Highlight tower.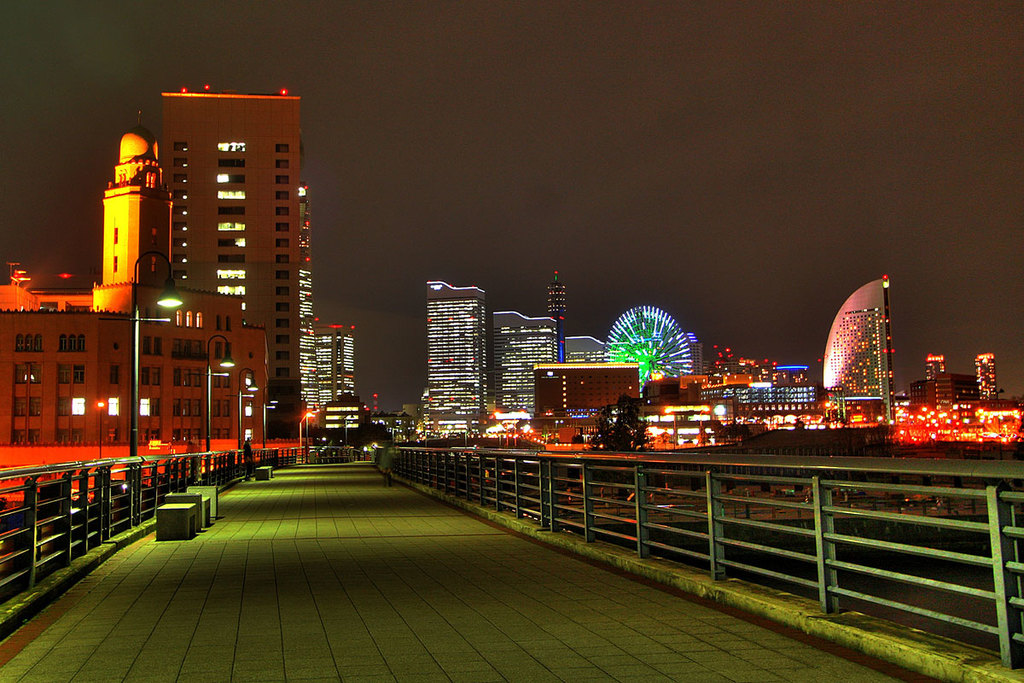
Highlighted region: pyautogui.locateOnScreen(299, 187, 328, 435).
